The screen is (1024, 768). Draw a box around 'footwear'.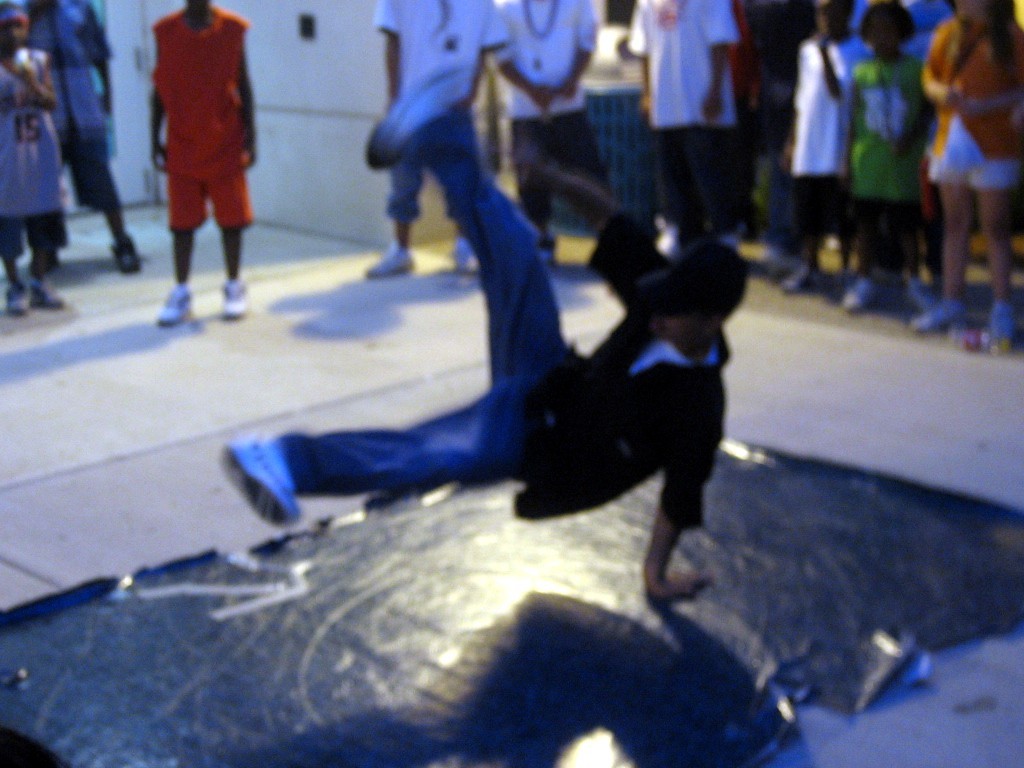
[220,284,243,317].
